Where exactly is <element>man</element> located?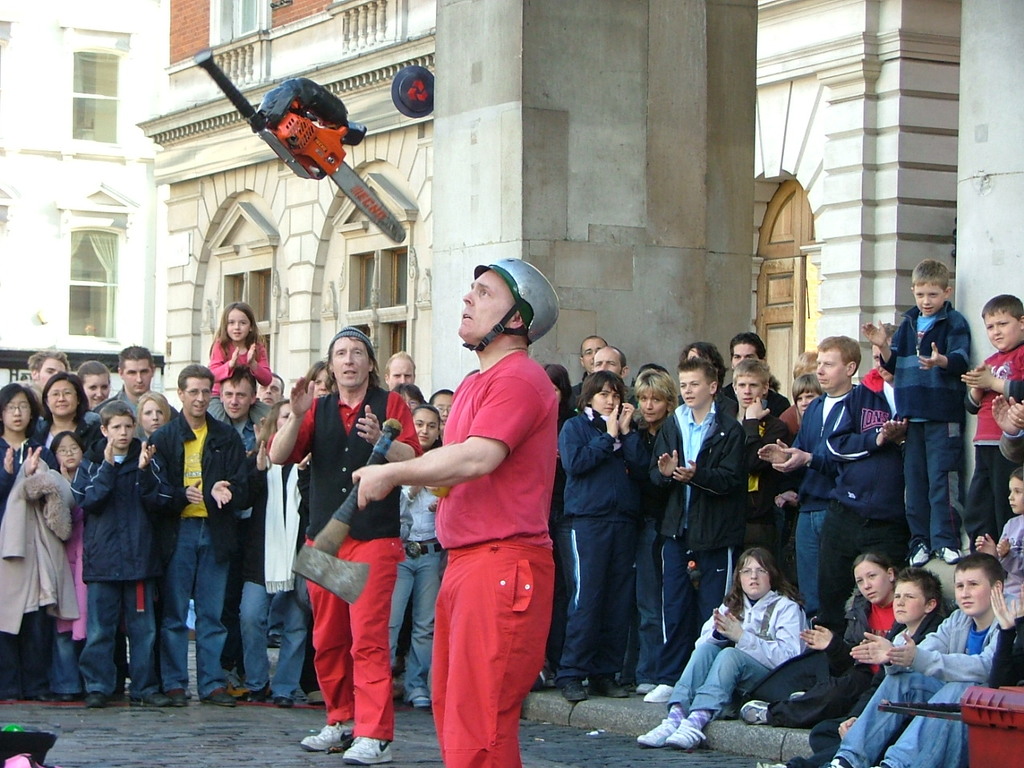
Its bounding box is box=[758, 336, 863, 618].
